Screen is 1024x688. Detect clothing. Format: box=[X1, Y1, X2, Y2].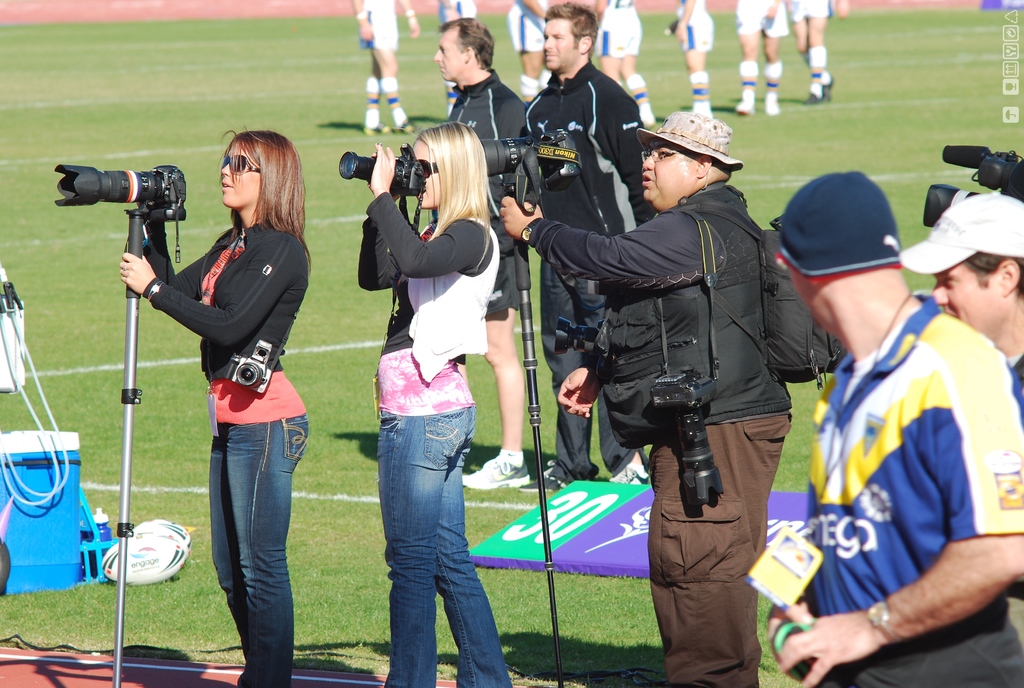
box=[211, 415, 304, 687].
